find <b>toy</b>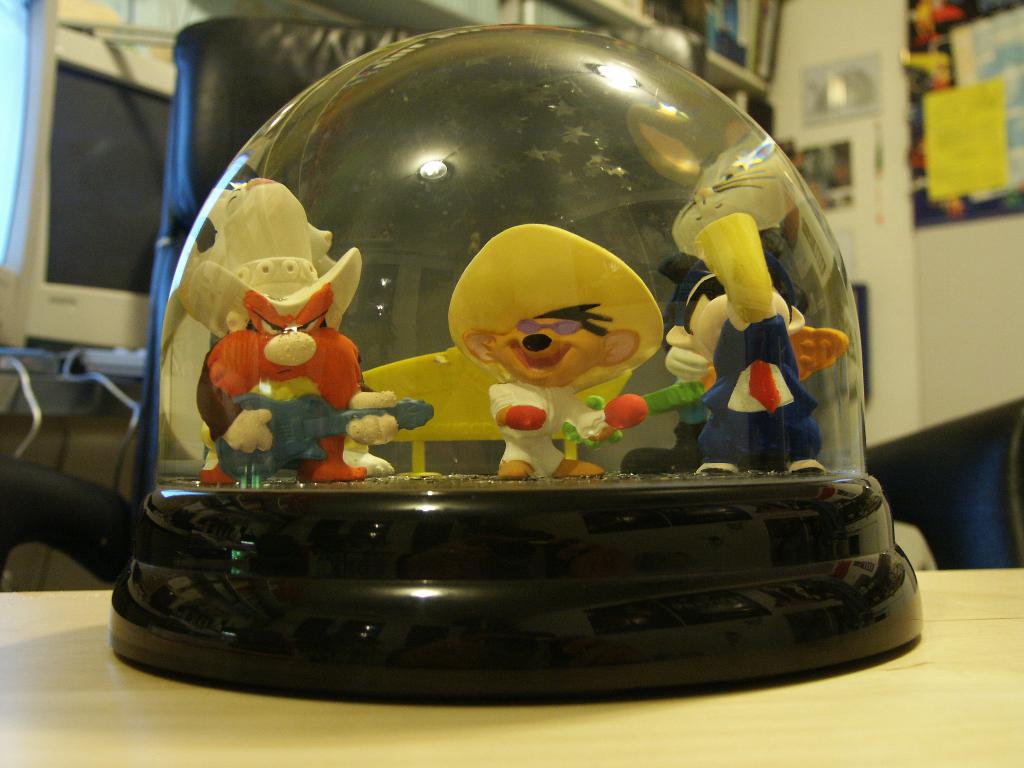
bbox(176, 154, 389, 491)
